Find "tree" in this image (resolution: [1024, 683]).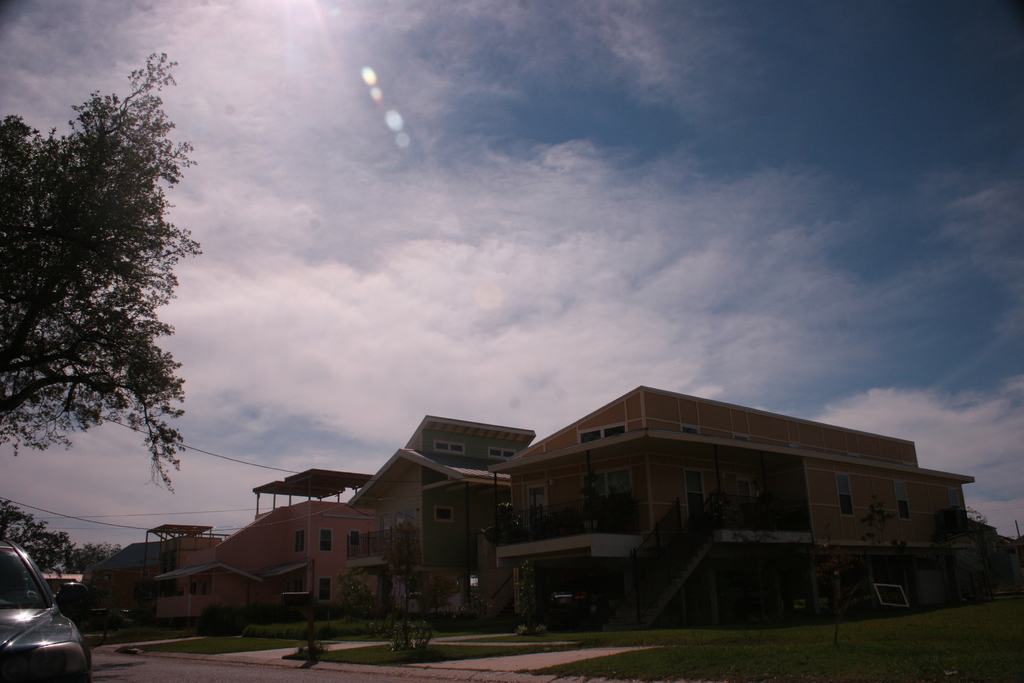
box(0, 493, 60, 636).
